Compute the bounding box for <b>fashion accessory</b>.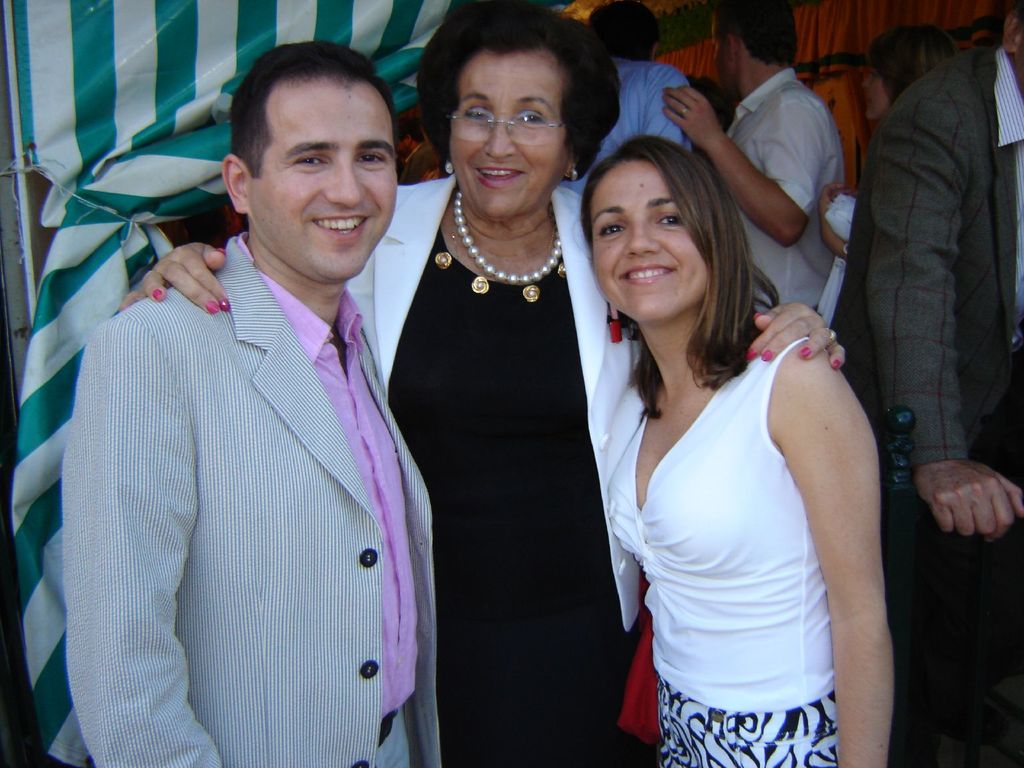
x1=452 y1=187 x2=561 y2=284.
